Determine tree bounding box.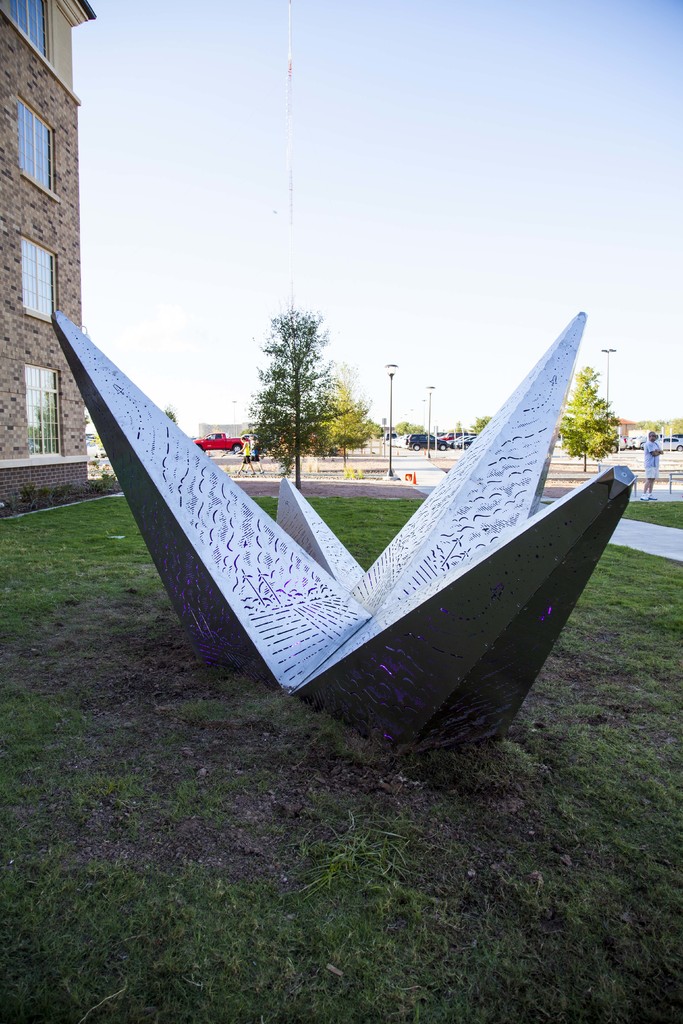
Determined: (548,365,627,472).
